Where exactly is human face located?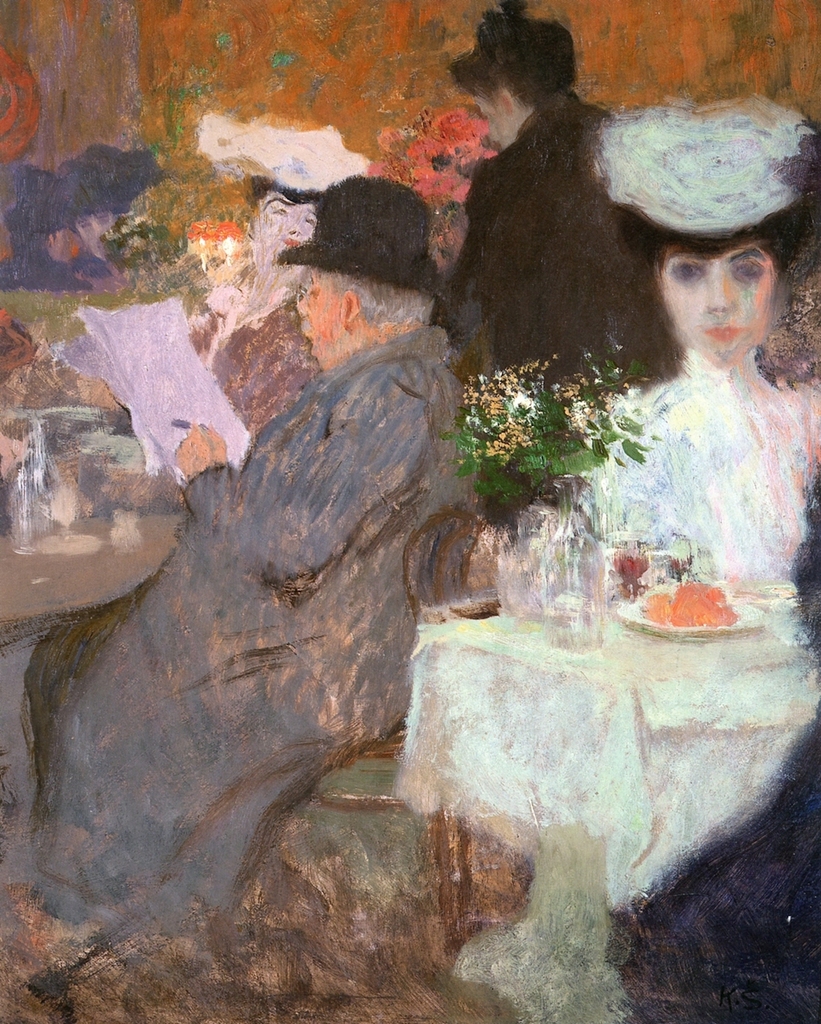
Its bounding box is (249, 196, 320, 277).
